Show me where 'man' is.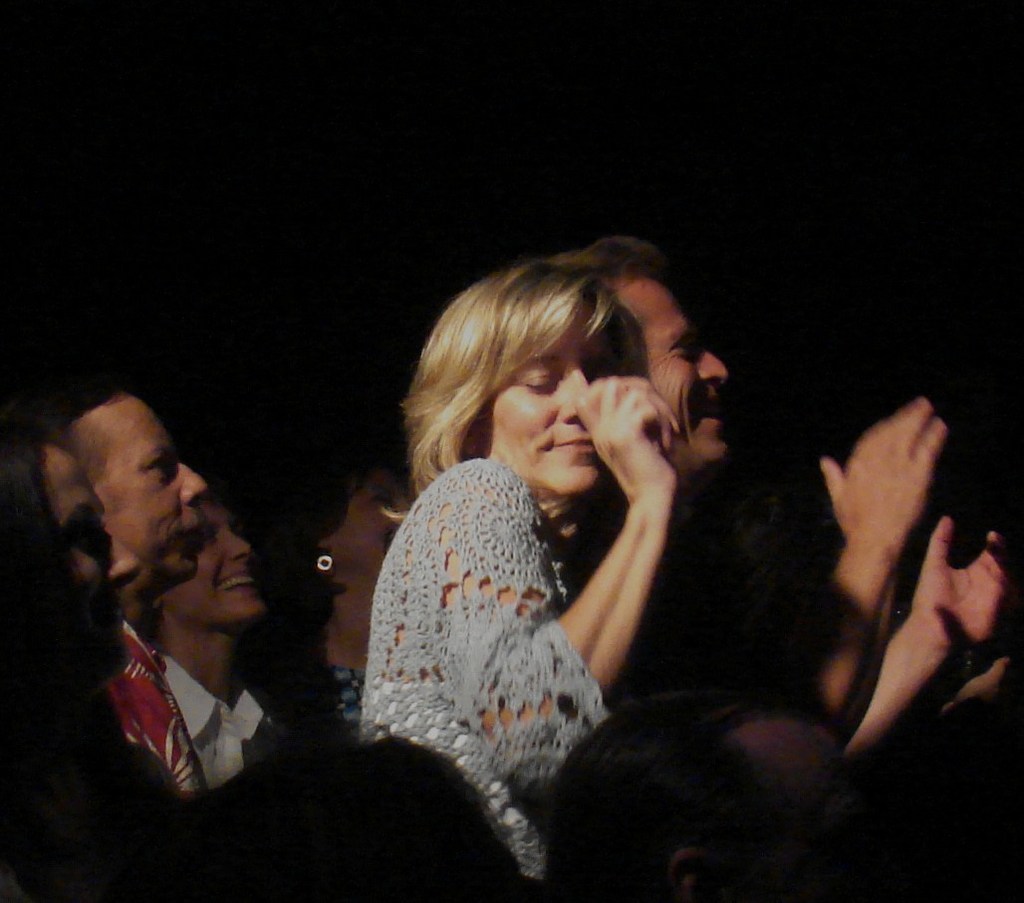
'man' is at 0:416:167:802.
